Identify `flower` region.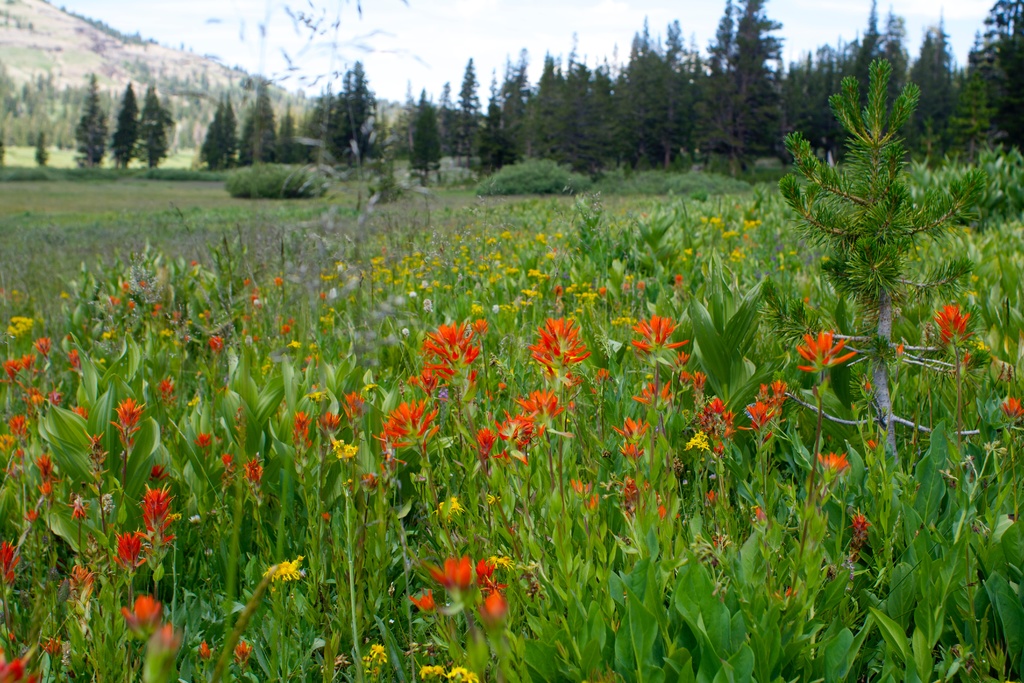
Region: locate(818, 453, 851, 486).
